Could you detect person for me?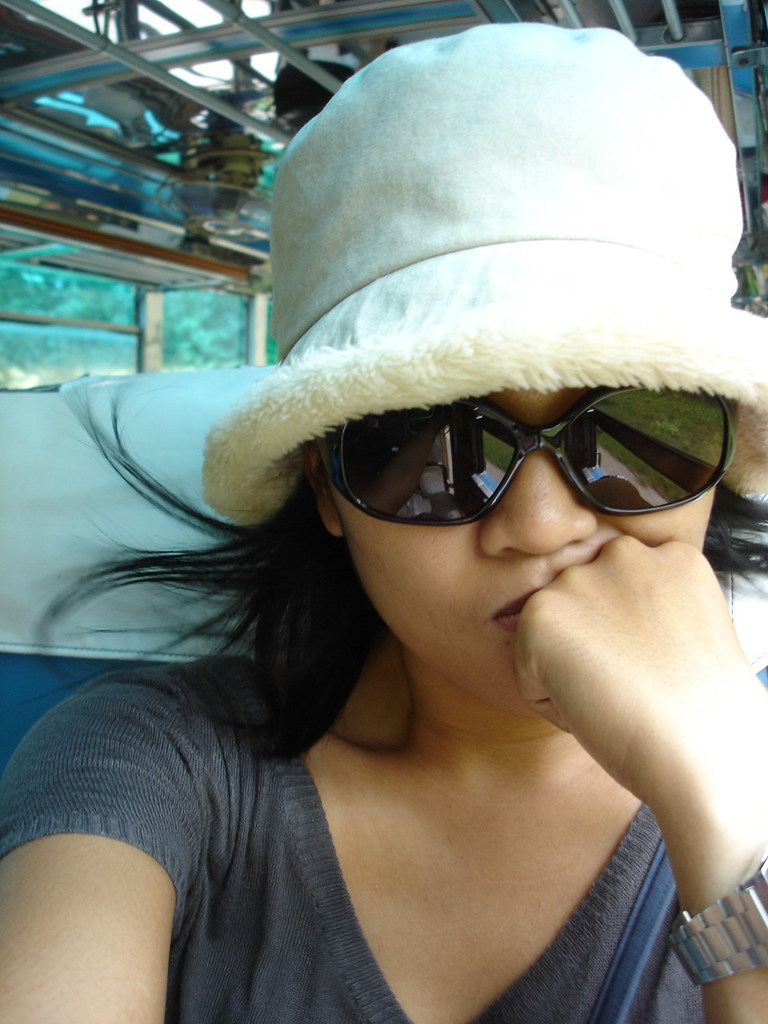
Detection result: region(0, 15, 767, 1023).
